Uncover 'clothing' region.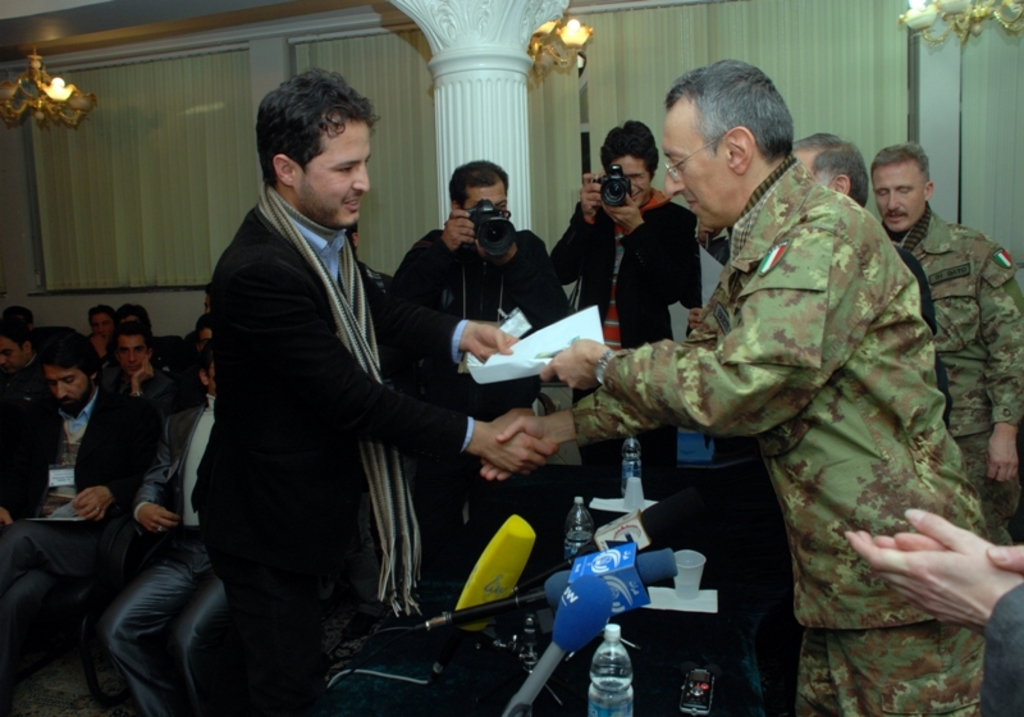
Uncovered: rect(385, 218, 568, 560).
